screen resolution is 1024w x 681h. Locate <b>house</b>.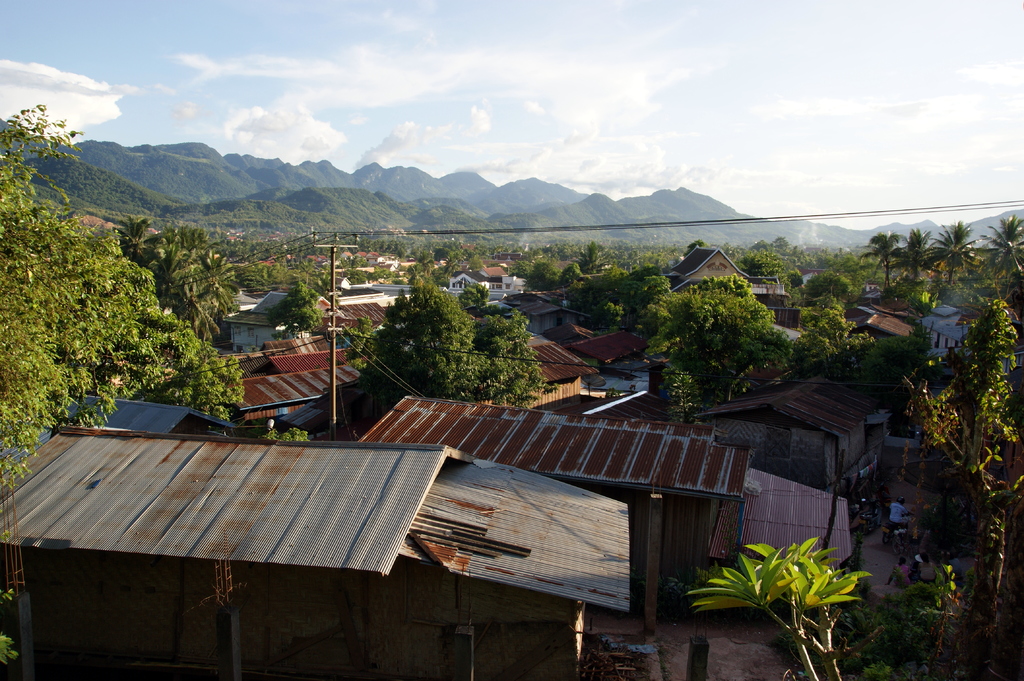
pyautogui.locateOnScreen(846, 312, 911, 339).
